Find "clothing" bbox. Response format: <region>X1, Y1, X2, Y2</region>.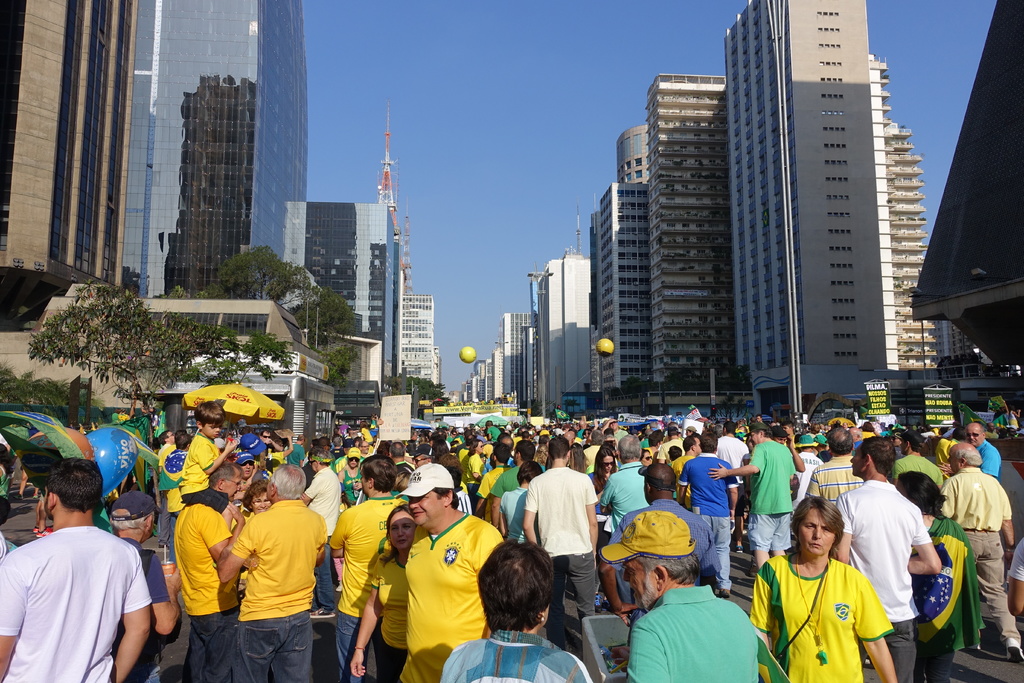
<region>440, 607, 605, 682</region>.
